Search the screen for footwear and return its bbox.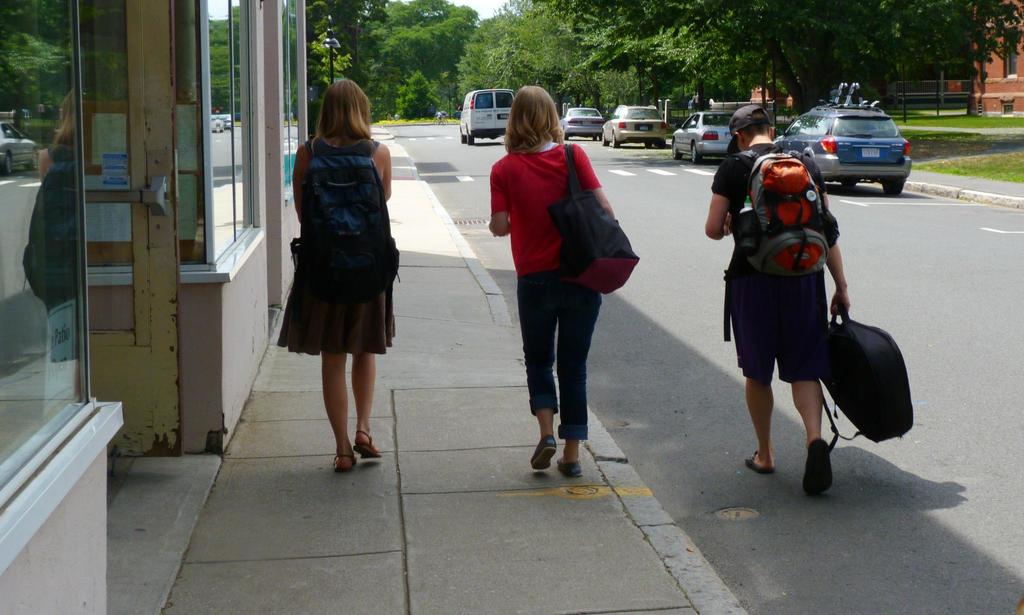
Found: <bbox>745, 453, 776, 479</bbox>.
